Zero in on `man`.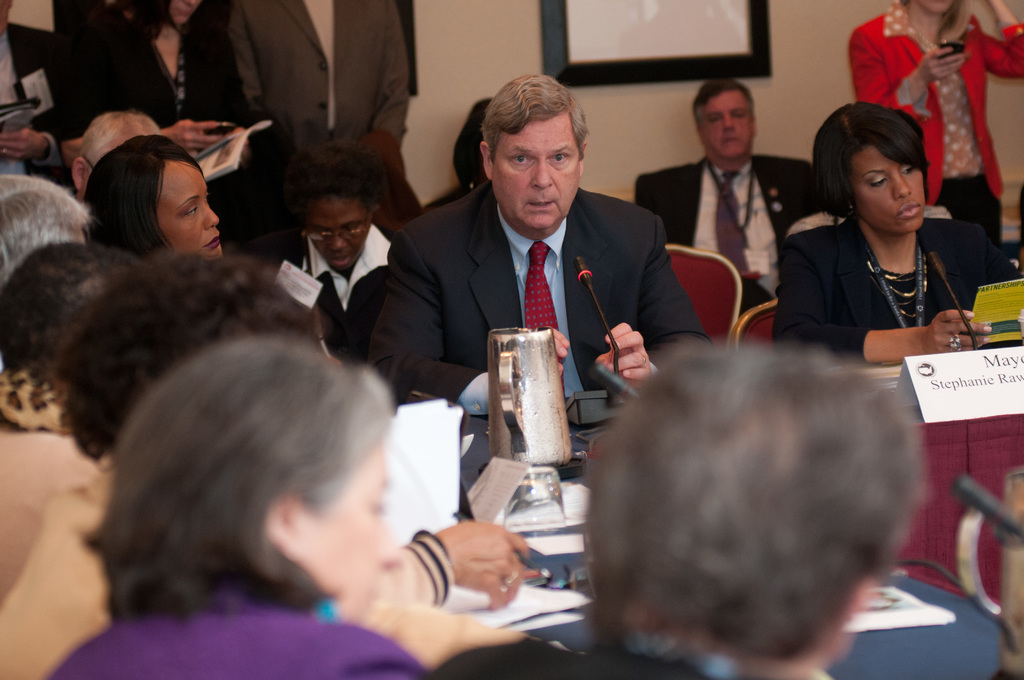
Zeroed in: box(429, 325, 922, 679).
